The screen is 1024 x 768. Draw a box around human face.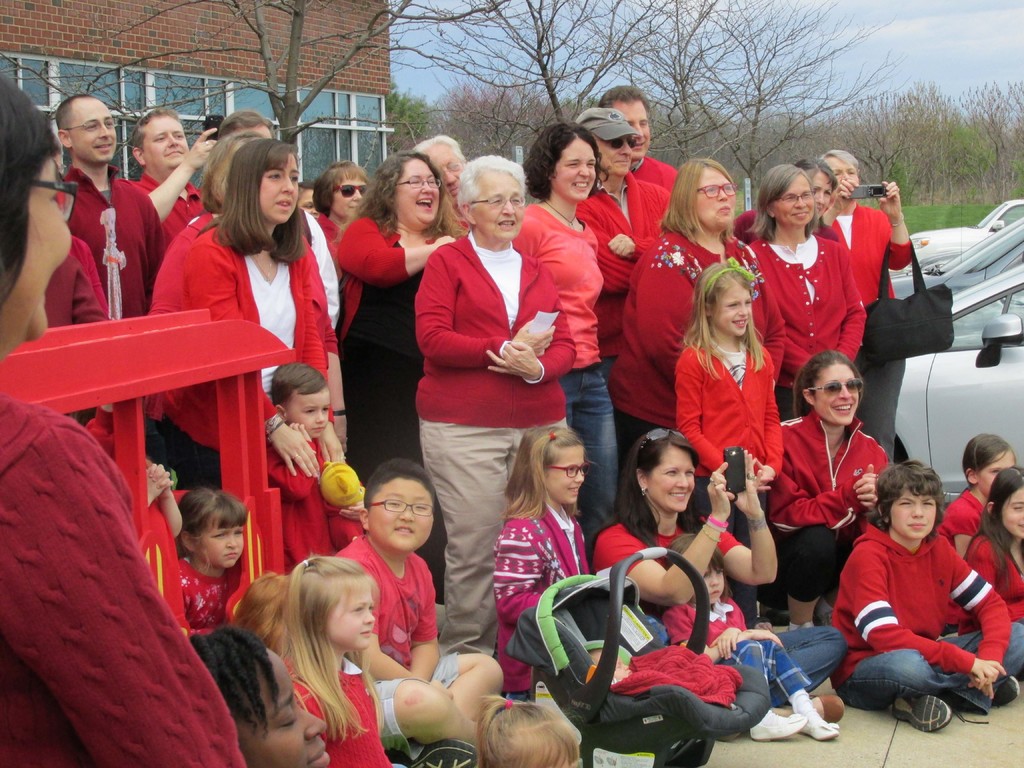
290, 388, 330, 436.
